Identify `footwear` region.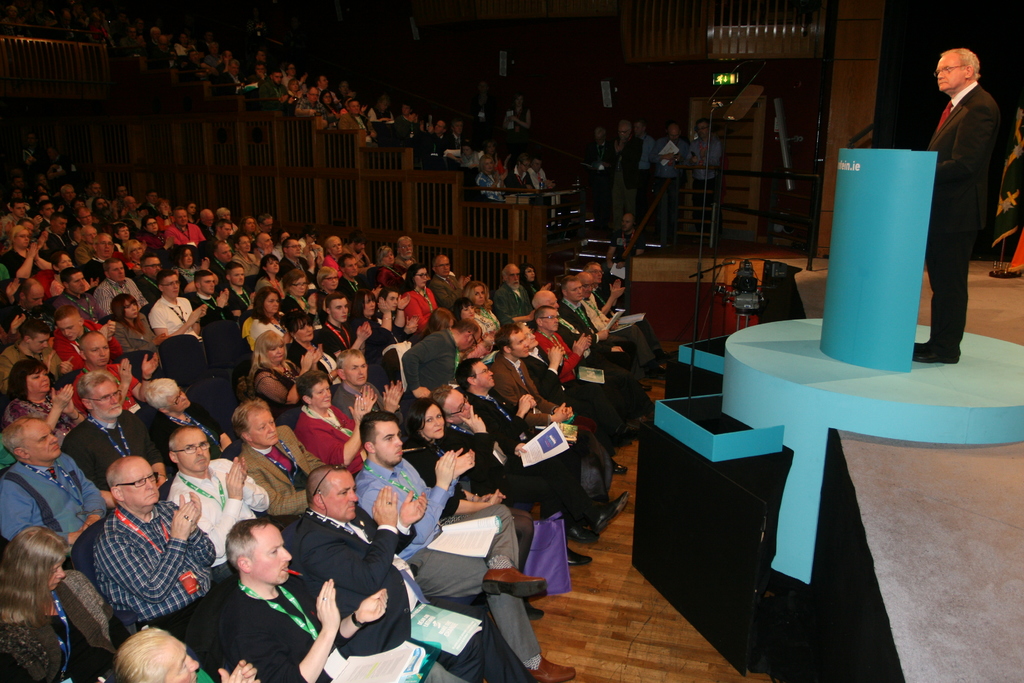
Region: {"x1": 522, "y1": 598, "x2": 547, "y2": 621}.
